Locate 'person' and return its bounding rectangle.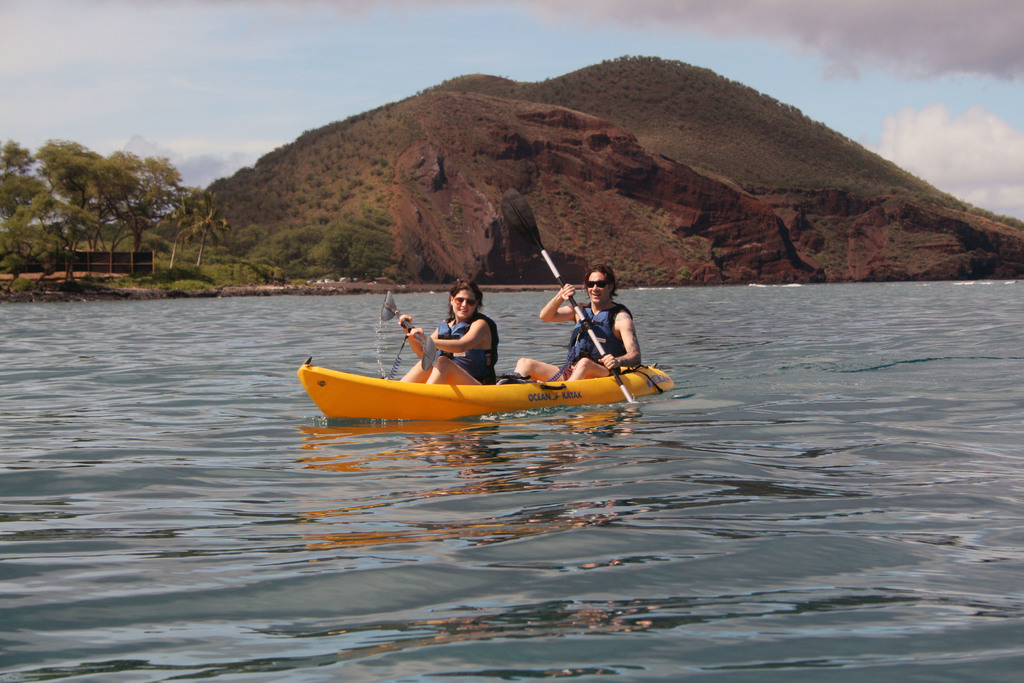
401 279 503 394.
